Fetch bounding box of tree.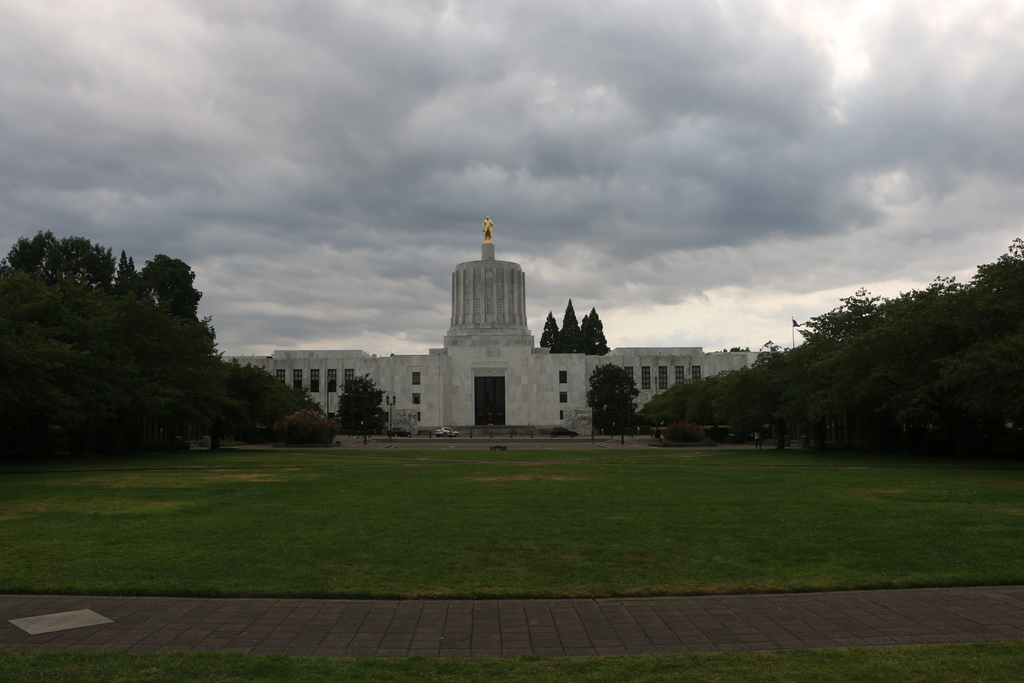
Bbox: box=[808, 291, 911, 432].
